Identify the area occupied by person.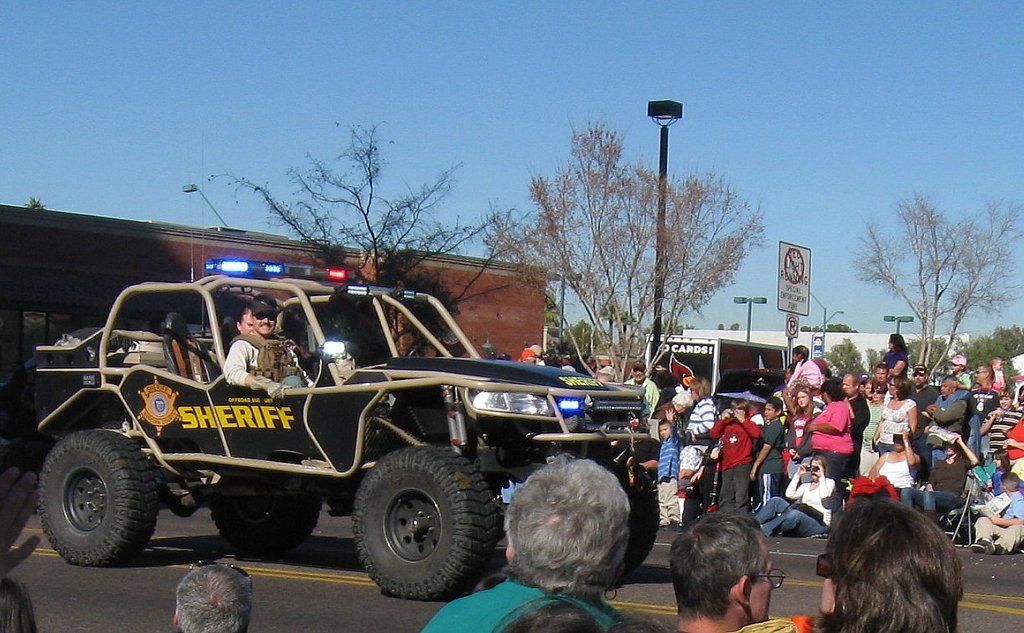
Area: box(794, 489, 960, 632).
